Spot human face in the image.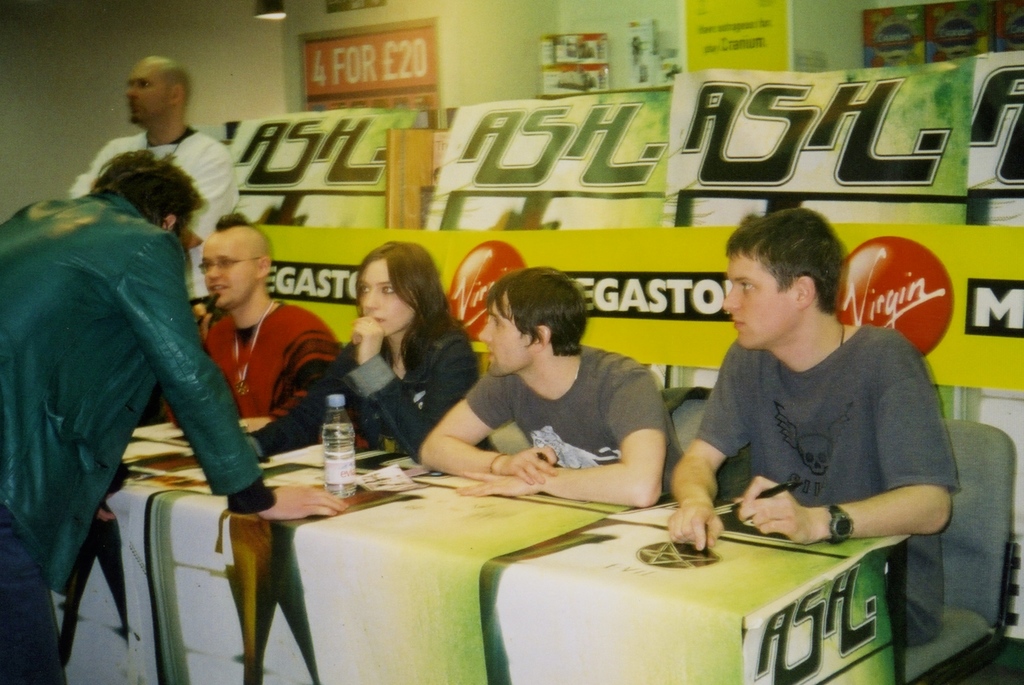
human face found at [125, 59, 169, 127].
